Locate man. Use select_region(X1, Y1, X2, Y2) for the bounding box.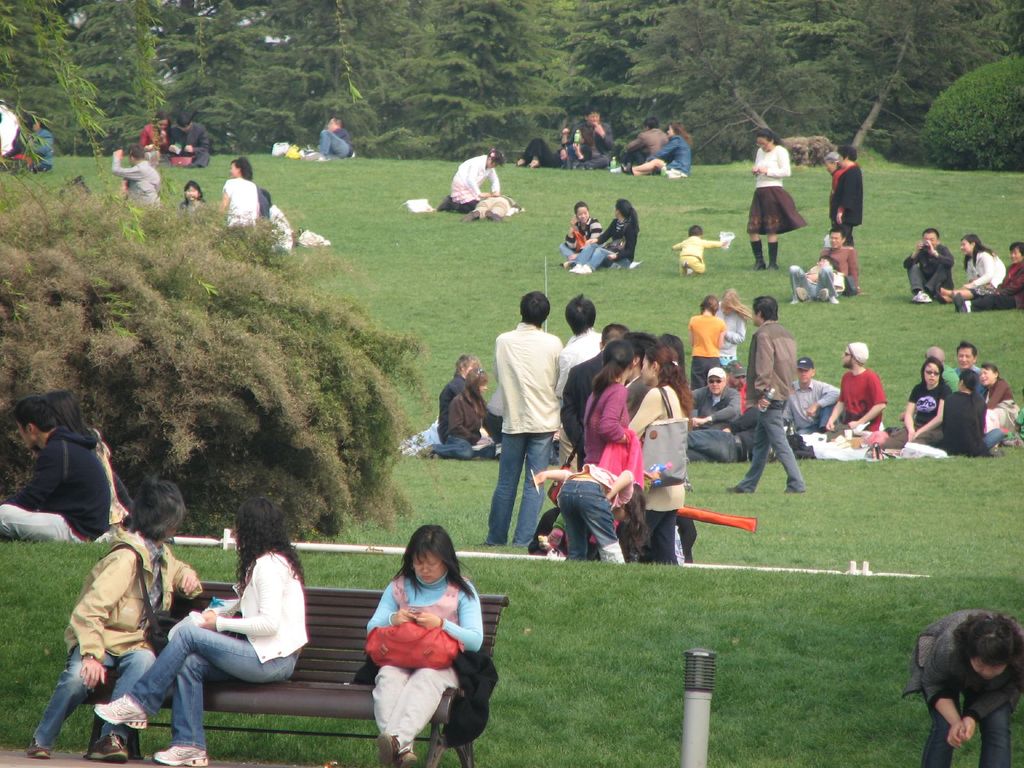
select_region(554, 292, 602, 393).
